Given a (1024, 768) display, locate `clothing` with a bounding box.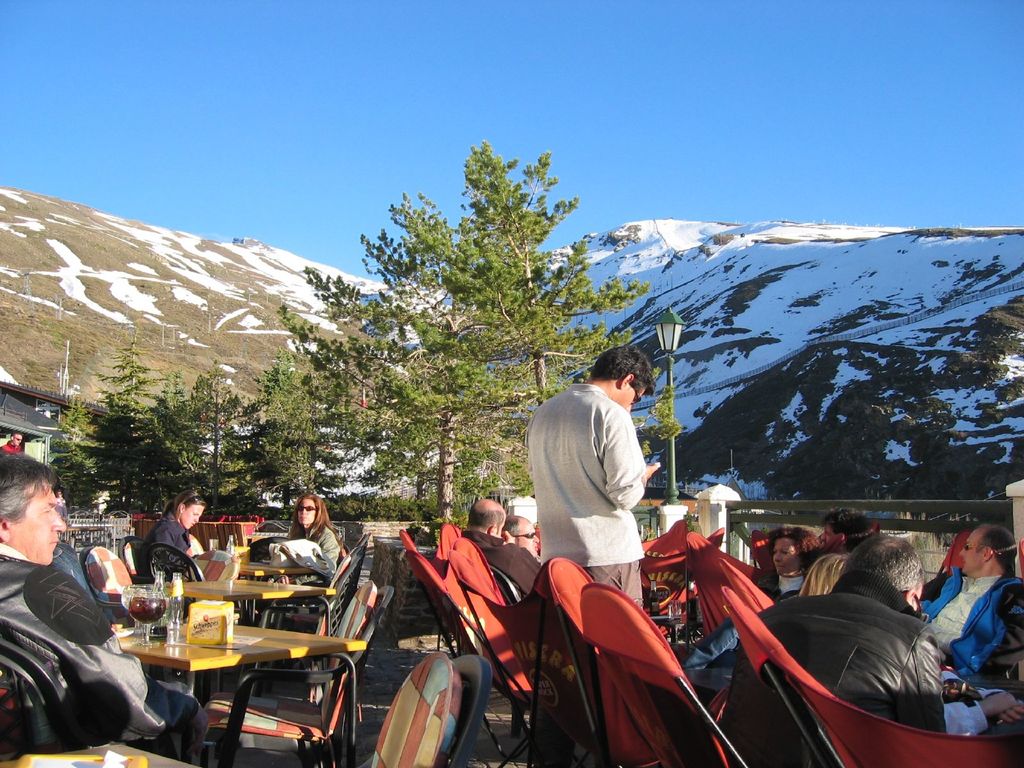
Located: left=148, top=507, right=199, bottom=588.
